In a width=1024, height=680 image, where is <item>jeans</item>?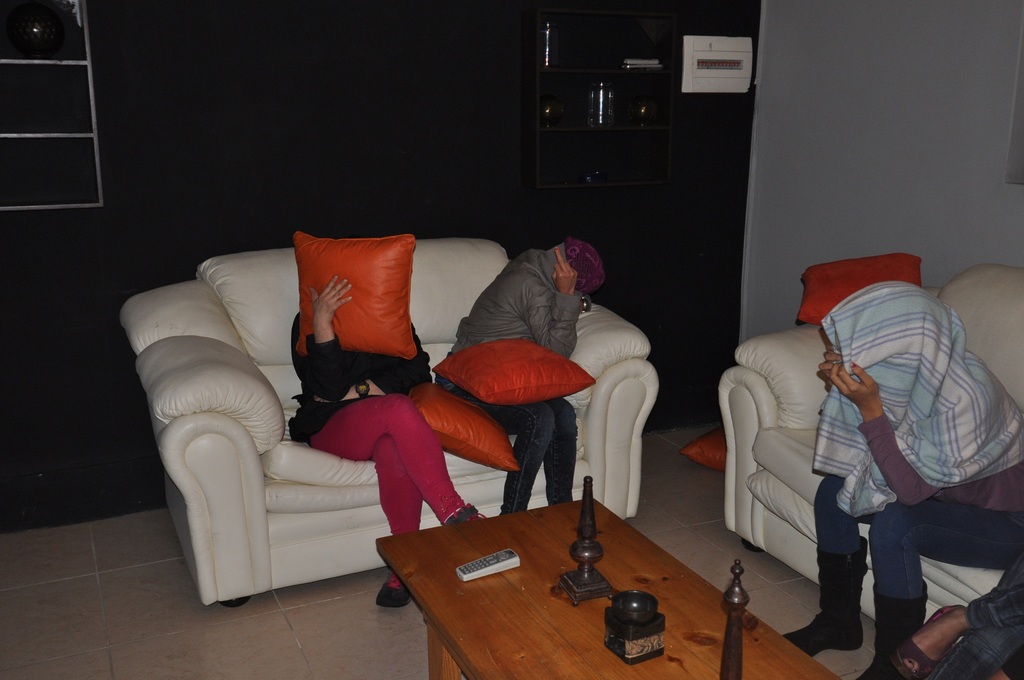
815/473/1023/603.
